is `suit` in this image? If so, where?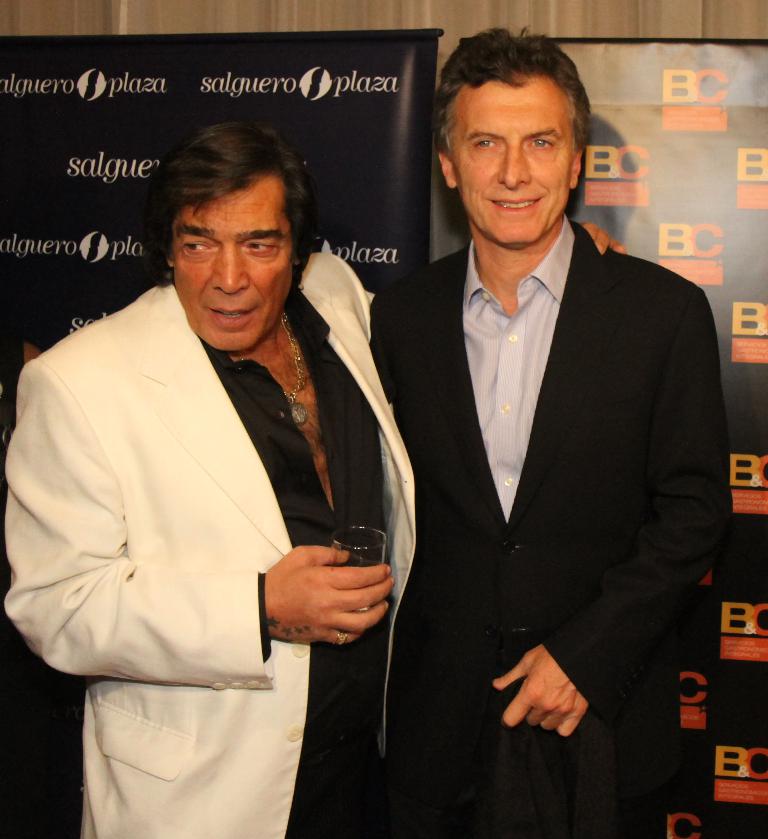
Yes, at l=359, t=100, r=722, b=813.
